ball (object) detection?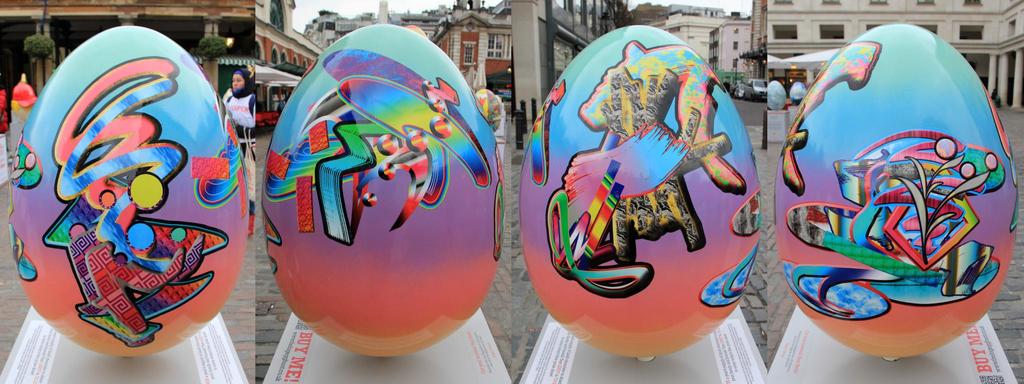
BBox(262, 28, 502, 358)
